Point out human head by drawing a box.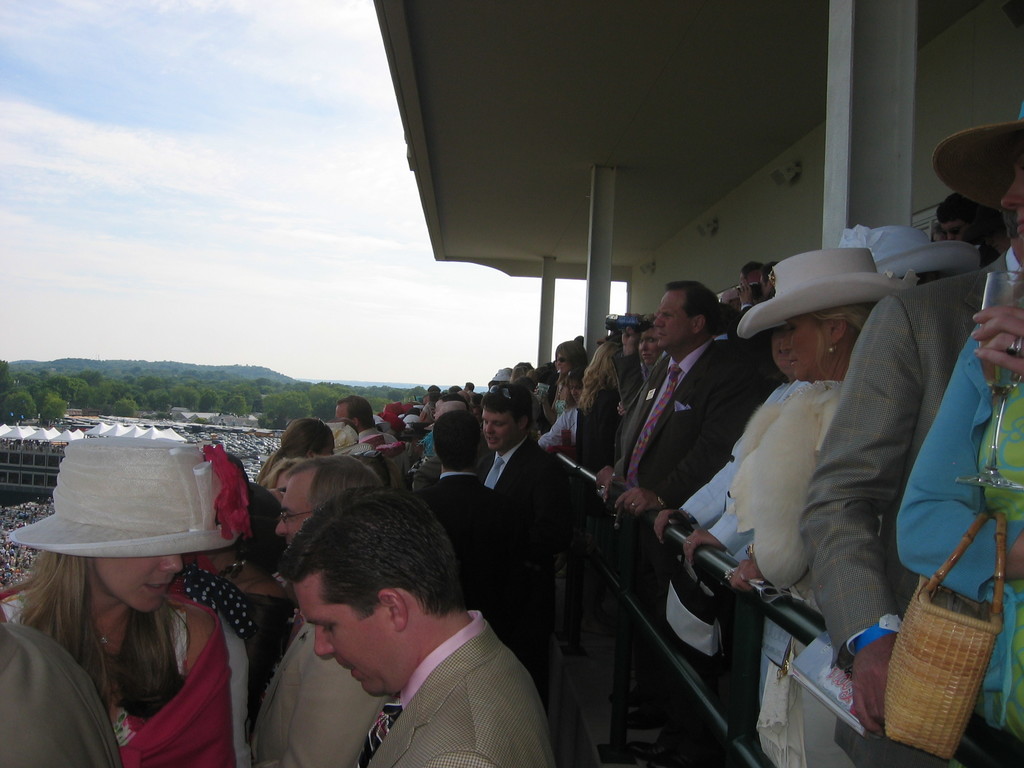
pyautogui.locateOnScreen(787, 299, 870, 380).
